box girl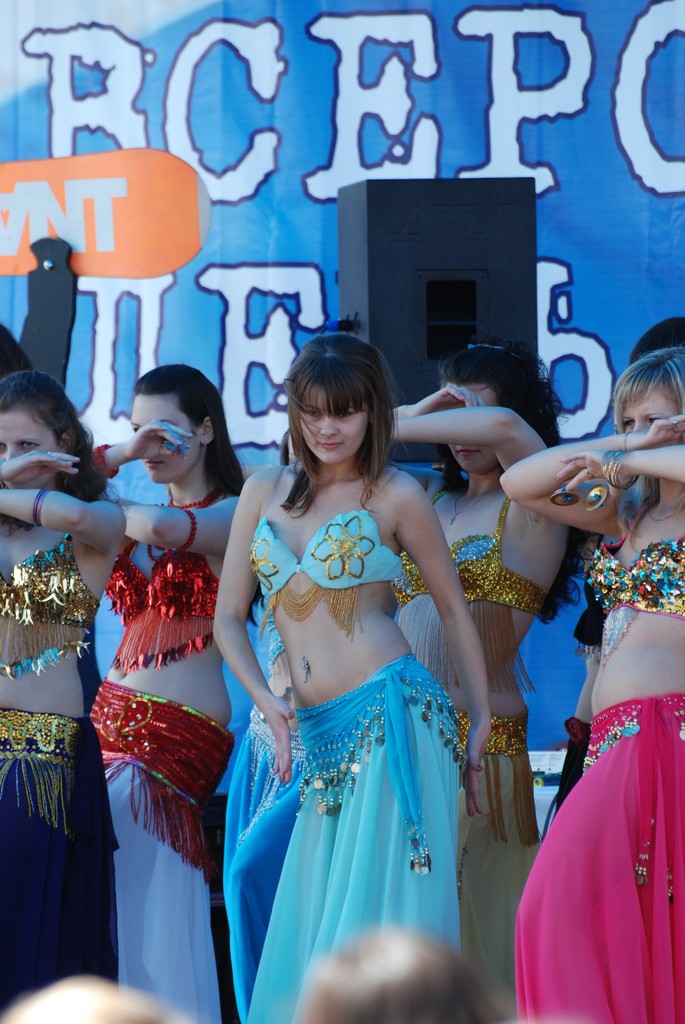
crop(0, 373, 130, 1015)
